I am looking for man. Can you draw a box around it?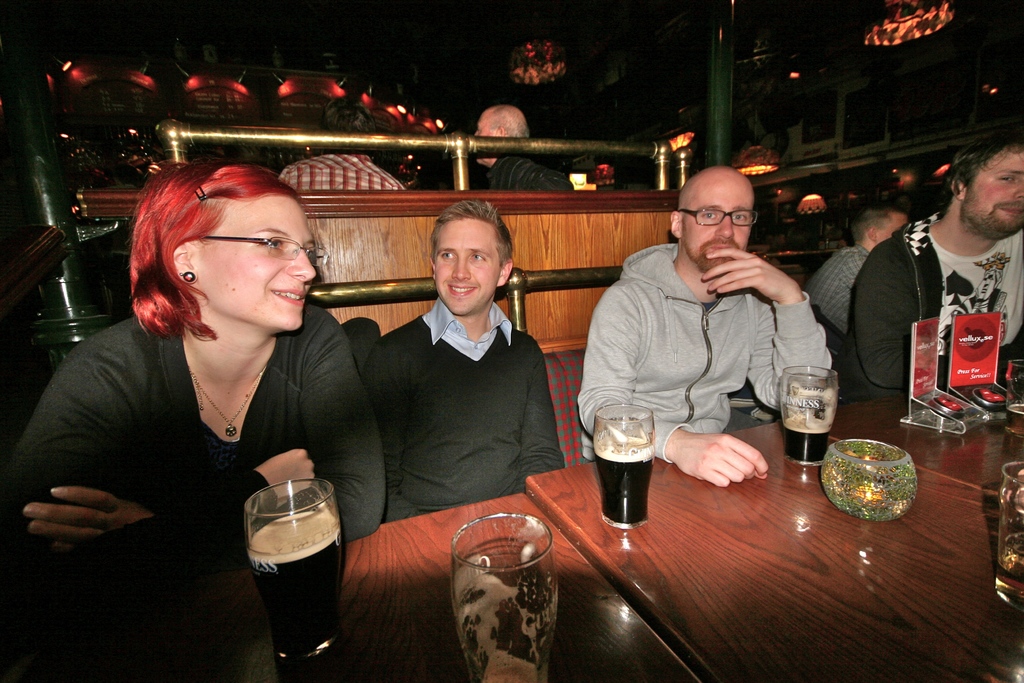
Sure, the bounding box is (846, 135, 1023, 393).
